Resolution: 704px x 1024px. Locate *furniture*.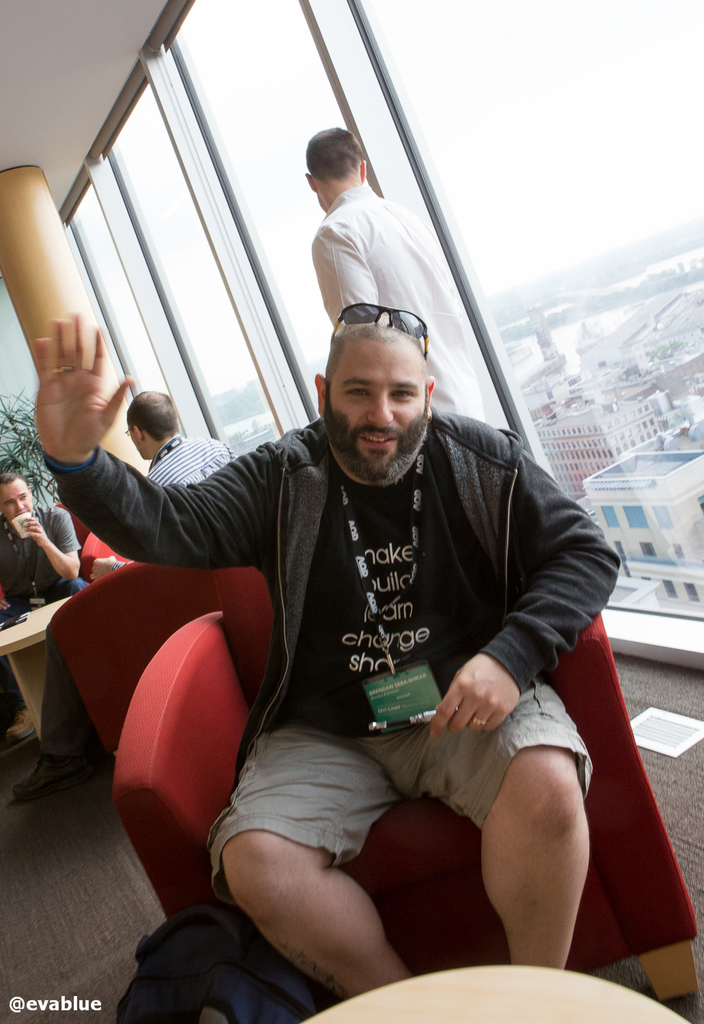
bbox=[302, 963, 692, 1023].
